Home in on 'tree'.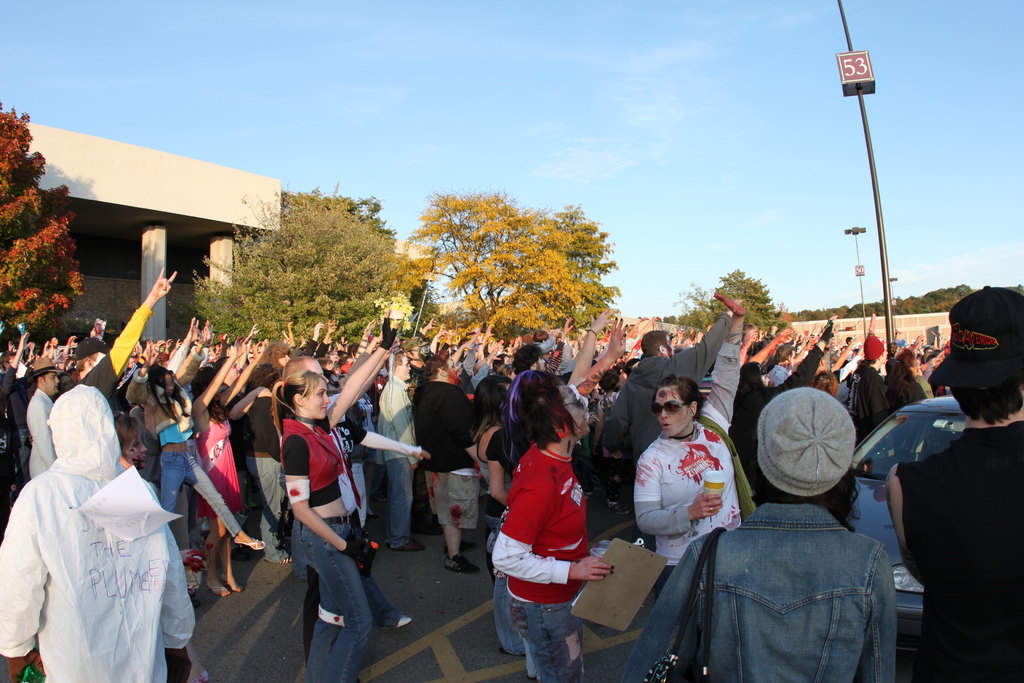
Homed in at select_region(699, 270, 785, 327).
